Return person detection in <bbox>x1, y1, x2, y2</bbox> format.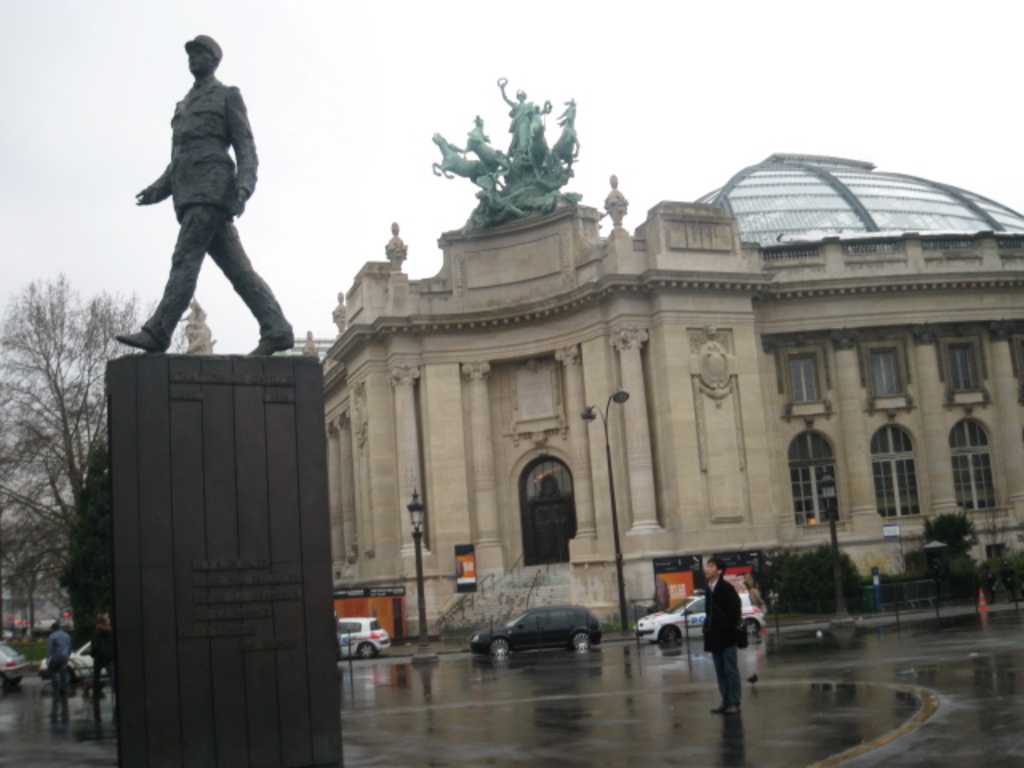
<bbox>42, 618, 75, 696</bbox>.
